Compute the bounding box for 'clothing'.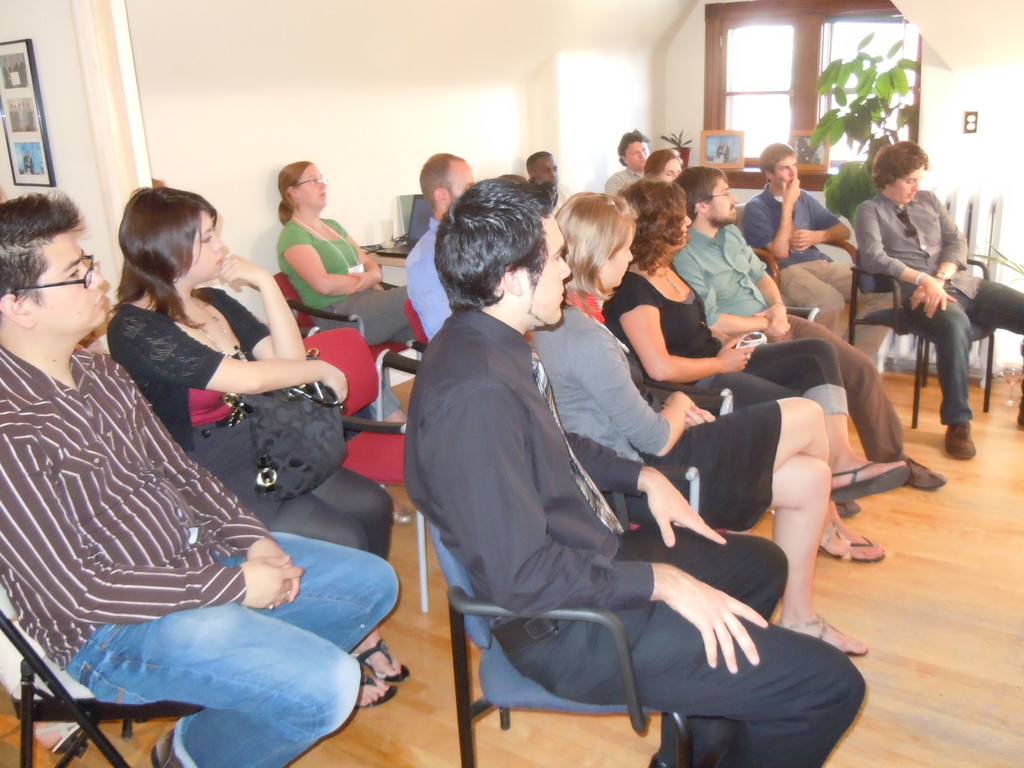
left=0, top=343, right=402, bottom=767.
